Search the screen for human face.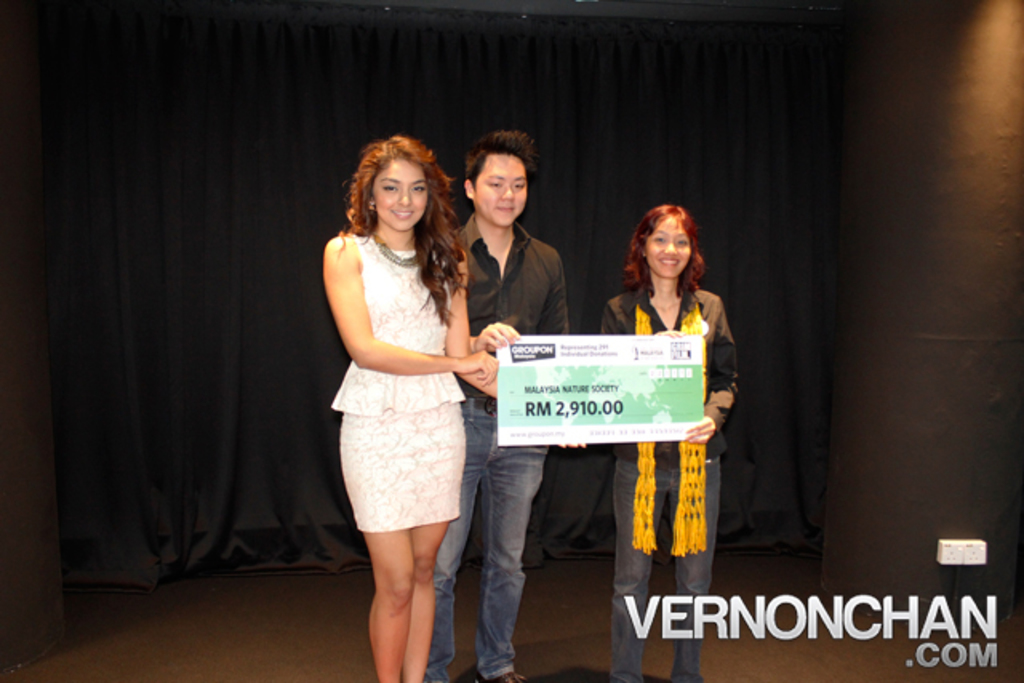
Found at l=368, t=155, r=435, b=230.
